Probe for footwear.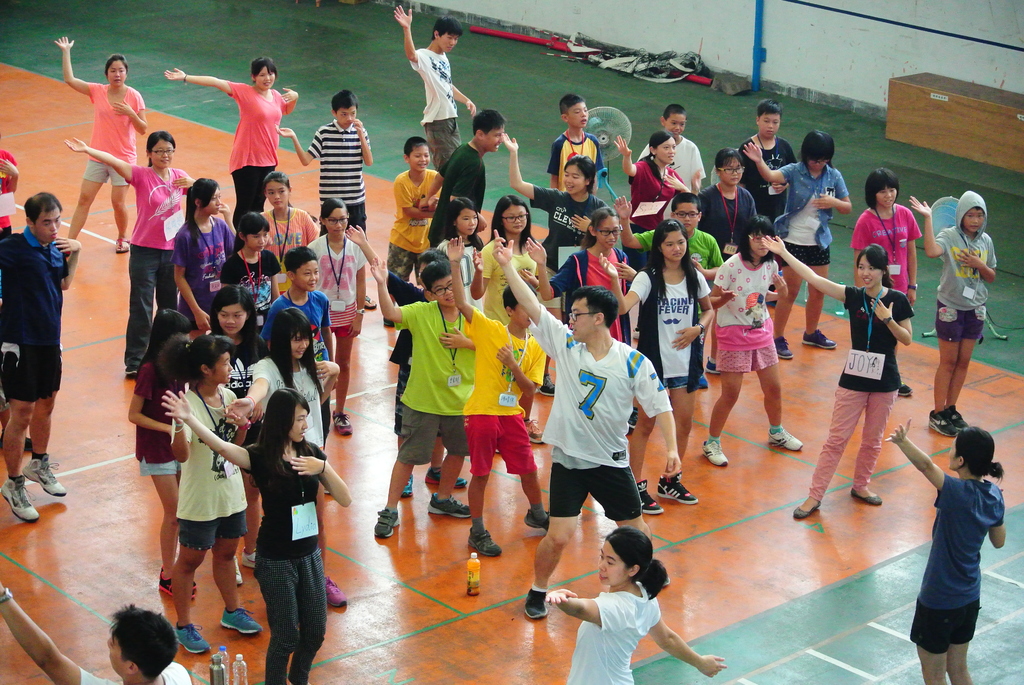
Probe result: <box>159,565,179,601</box>.
